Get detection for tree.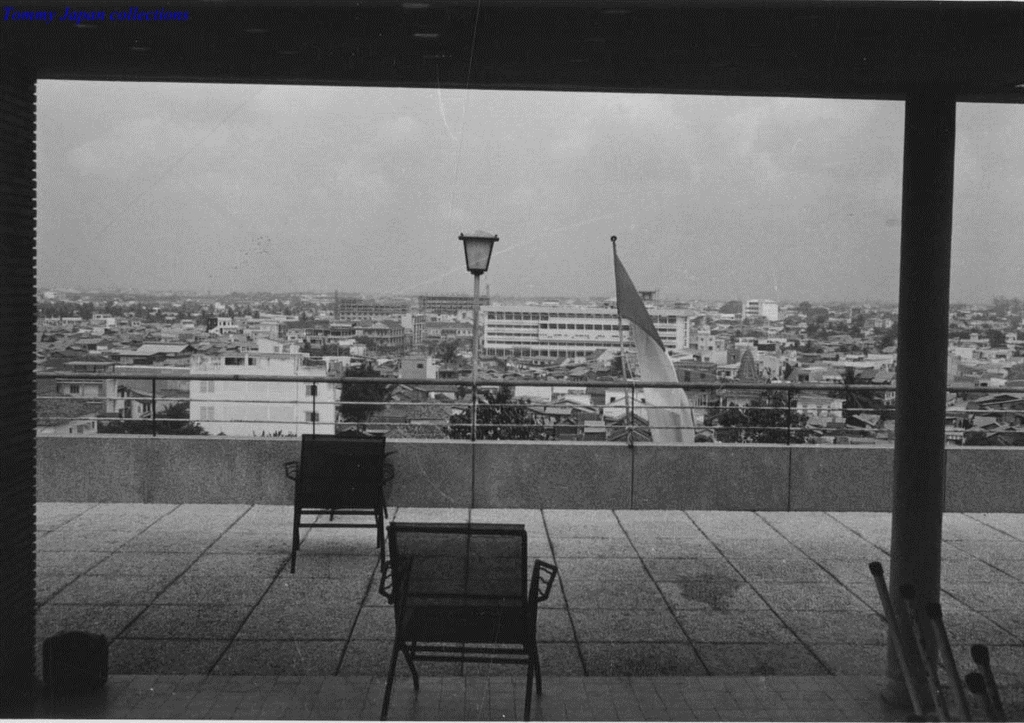
Detection: <box>442,382,558,439</box>.
